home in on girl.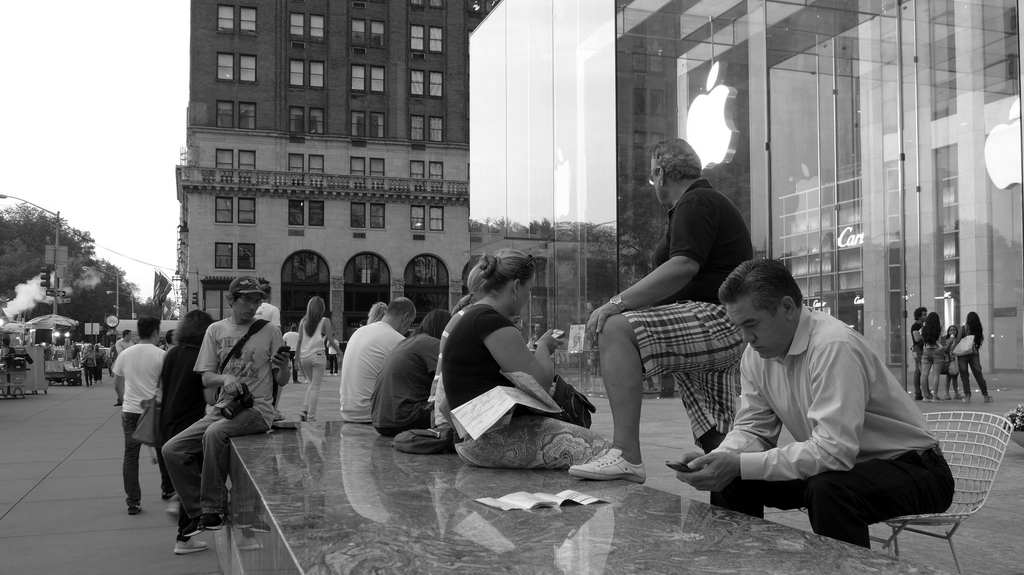
Homed in at bbox=[292, 298, 344, 423].
